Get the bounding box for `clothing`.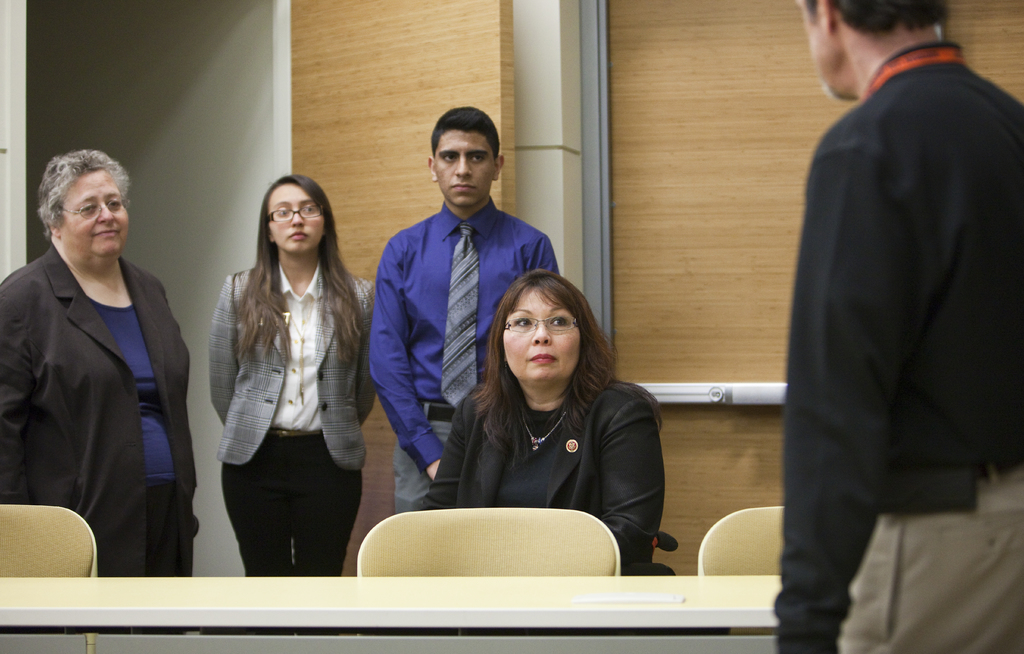
{"x1": 213, "y1": 261, "x2": 378, "y2": 578}.
